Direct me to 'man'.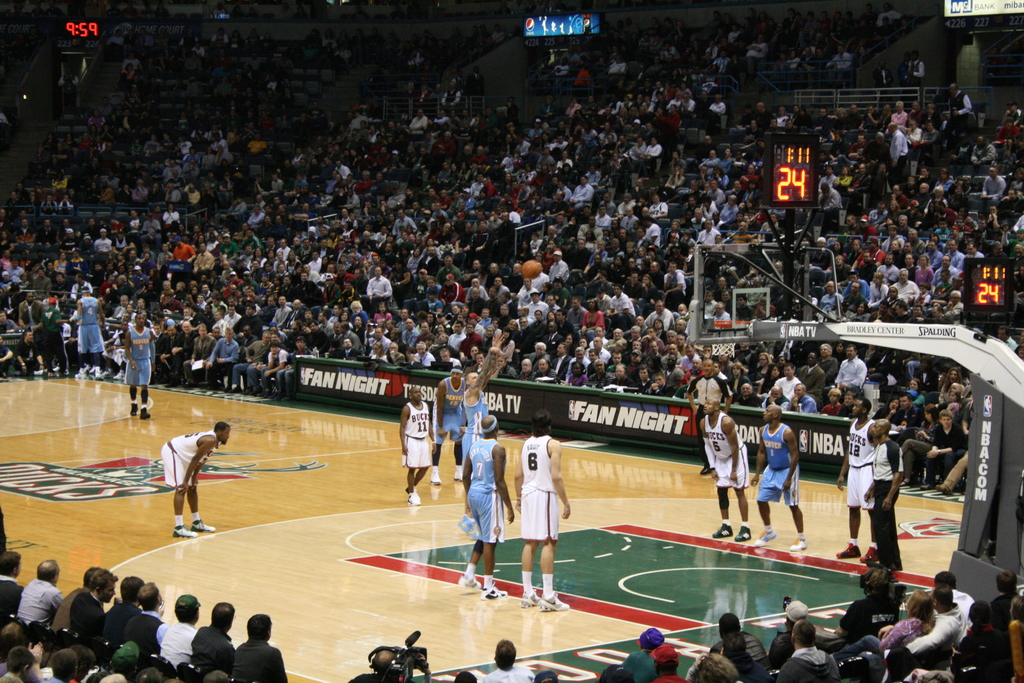
Direction: x1=396 y1=384 x2=438 y2=506.
